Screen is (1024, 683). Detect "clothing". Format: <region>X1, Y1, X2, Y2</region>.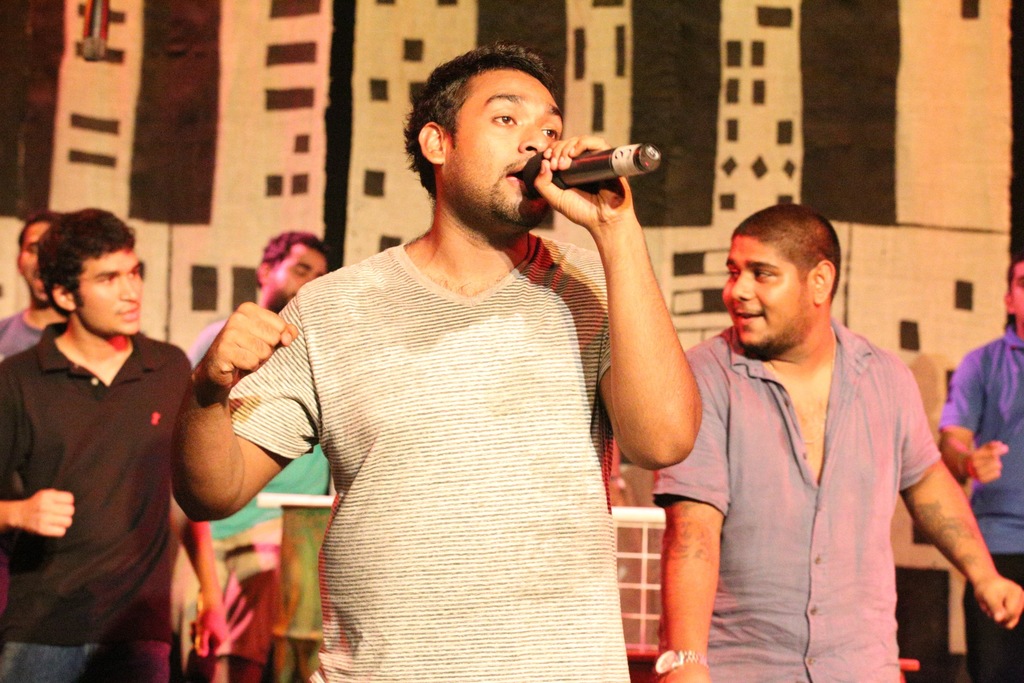
<region>207, 185, 650, 682</region>.
